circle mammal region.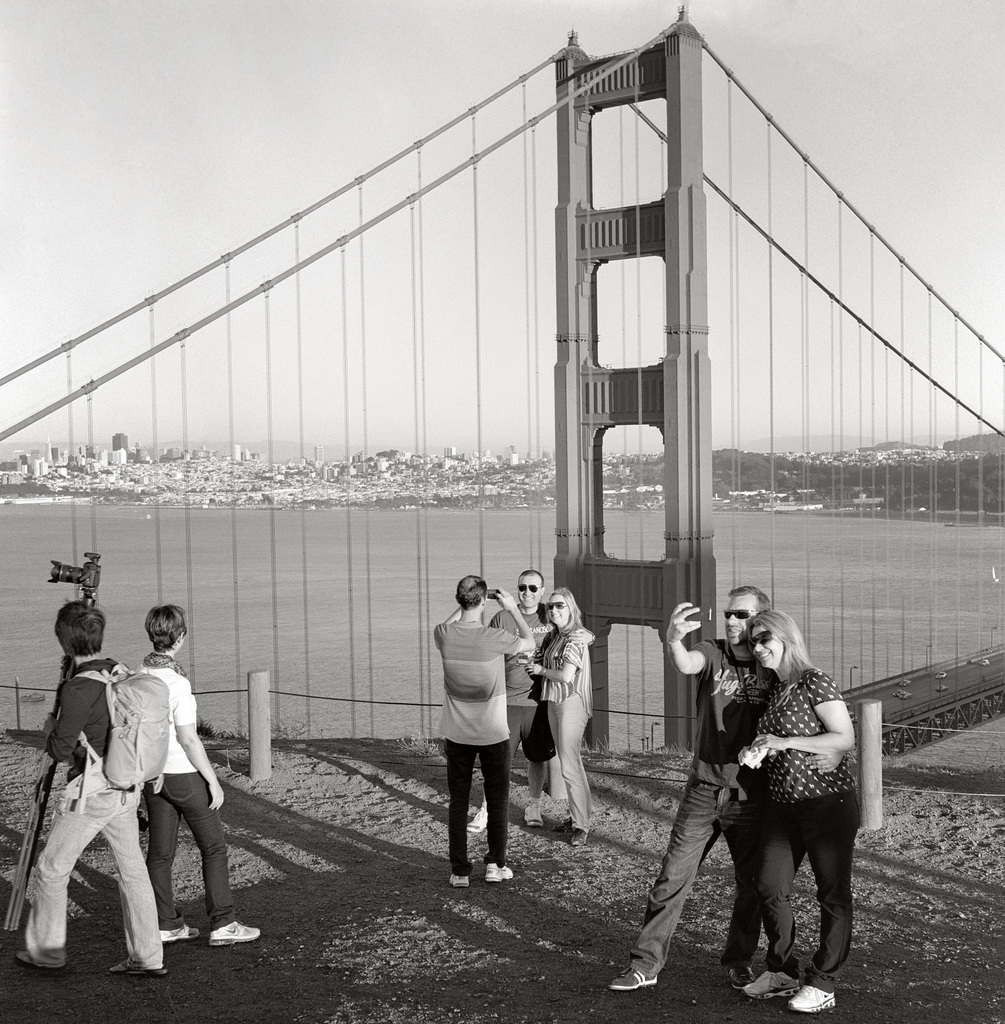
Region: <bbox>140, 600, 264, 941</bbox>.
